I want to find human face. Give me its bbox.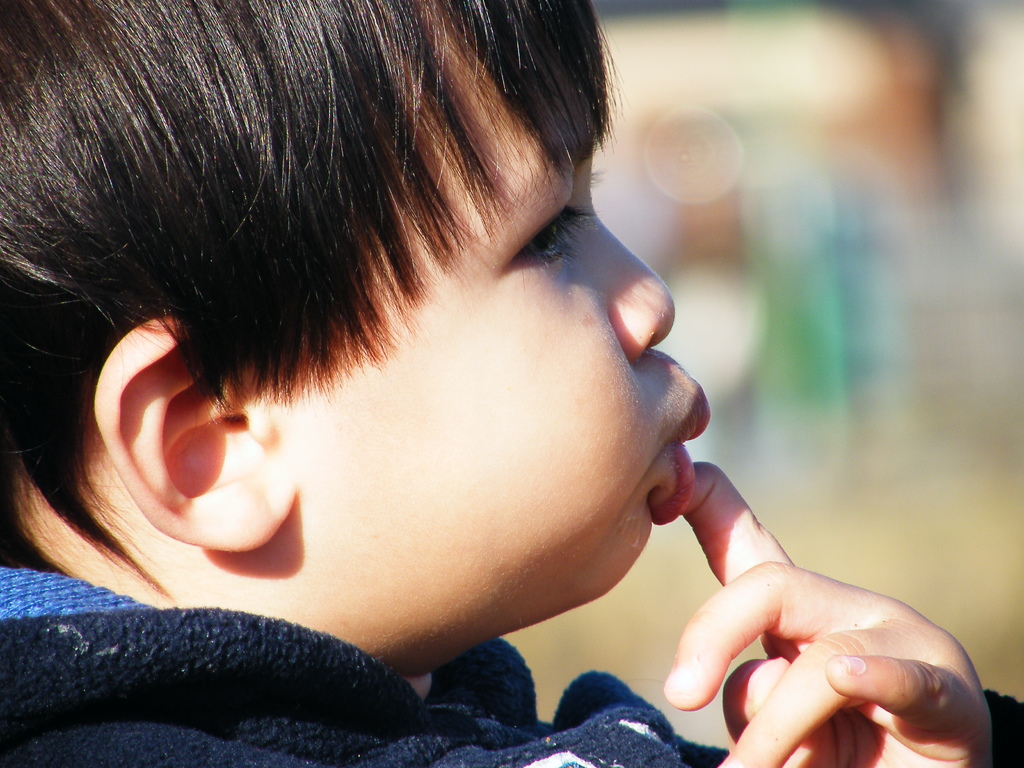
<box>259,10,711,602</box>.
